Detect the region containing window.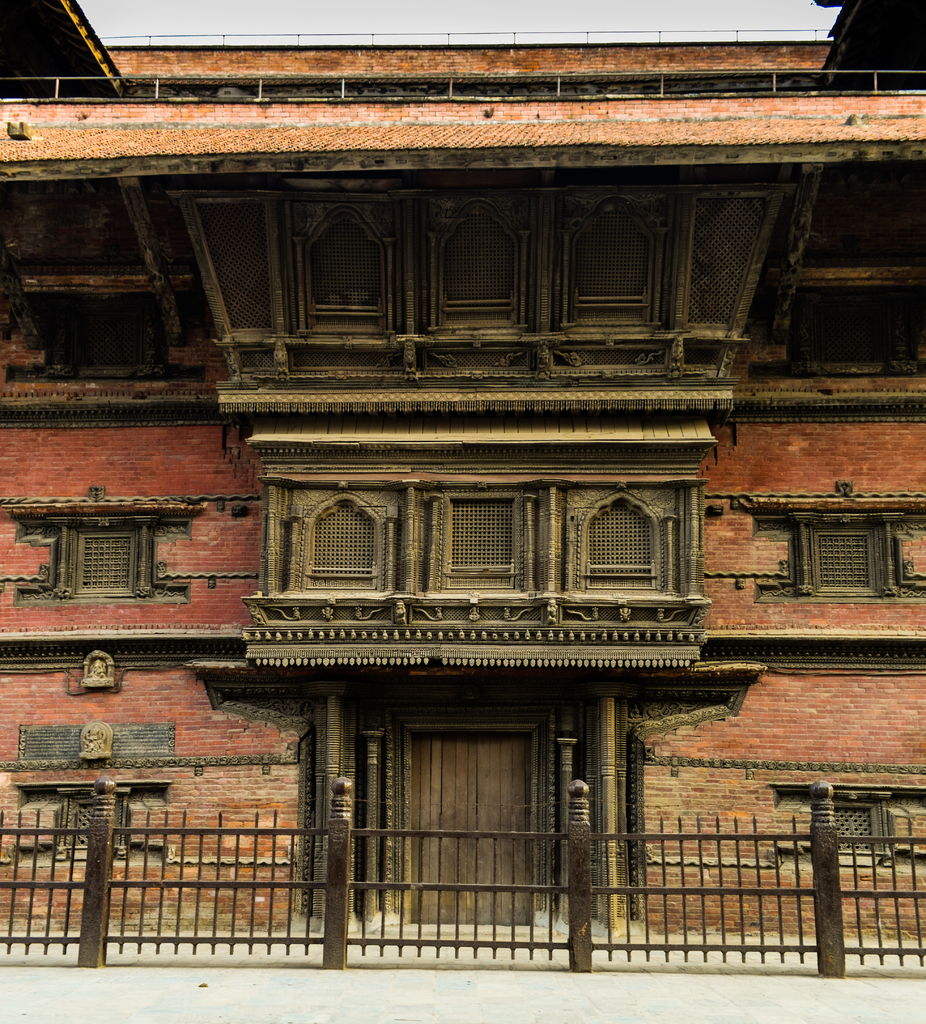
bbox=(15, 507, 191, 612).
